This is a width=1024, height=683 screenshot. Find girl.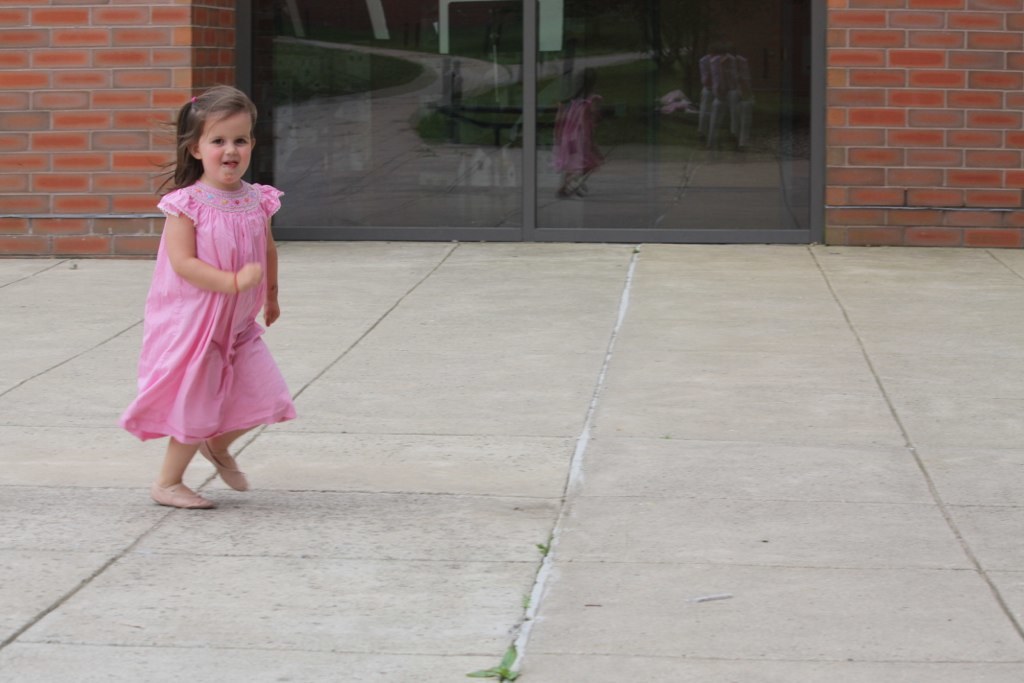
Bounding box: x1=117 y1=83 x2=303 y2=508.
